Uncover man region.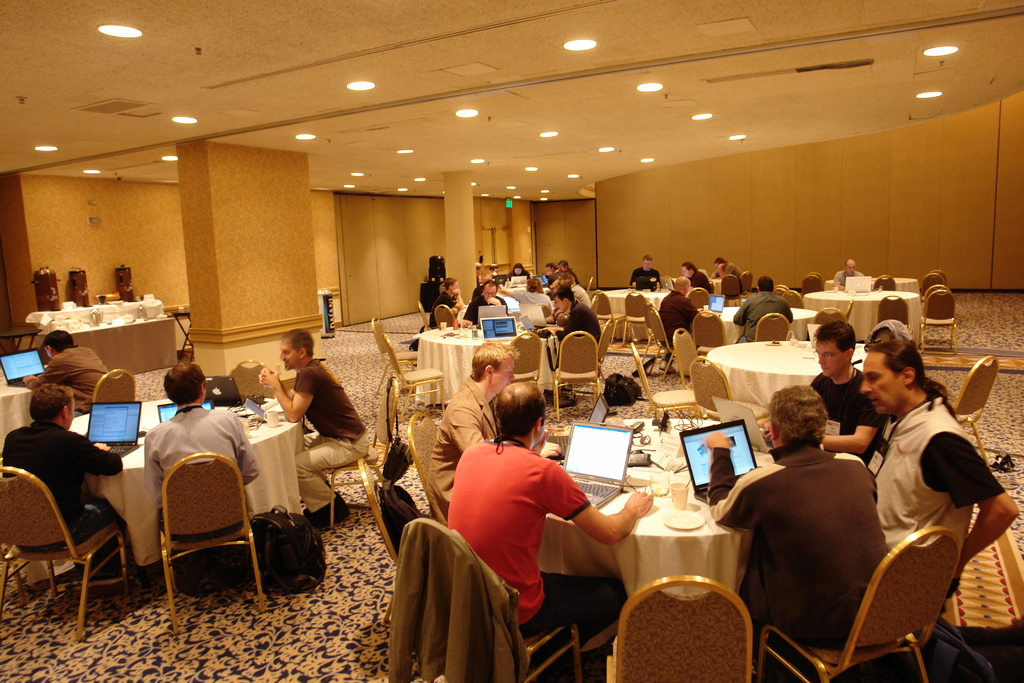
Uncovered: rect(0, 383, 131, 562).
